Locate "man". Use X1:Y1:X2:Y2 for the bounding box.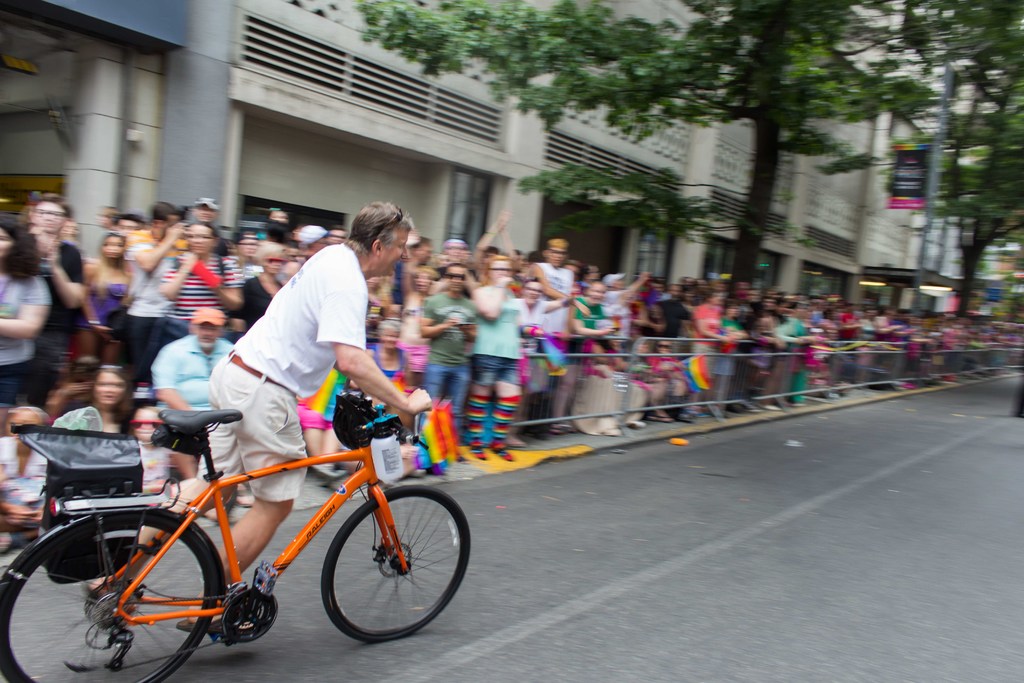
5:199:97:398.
